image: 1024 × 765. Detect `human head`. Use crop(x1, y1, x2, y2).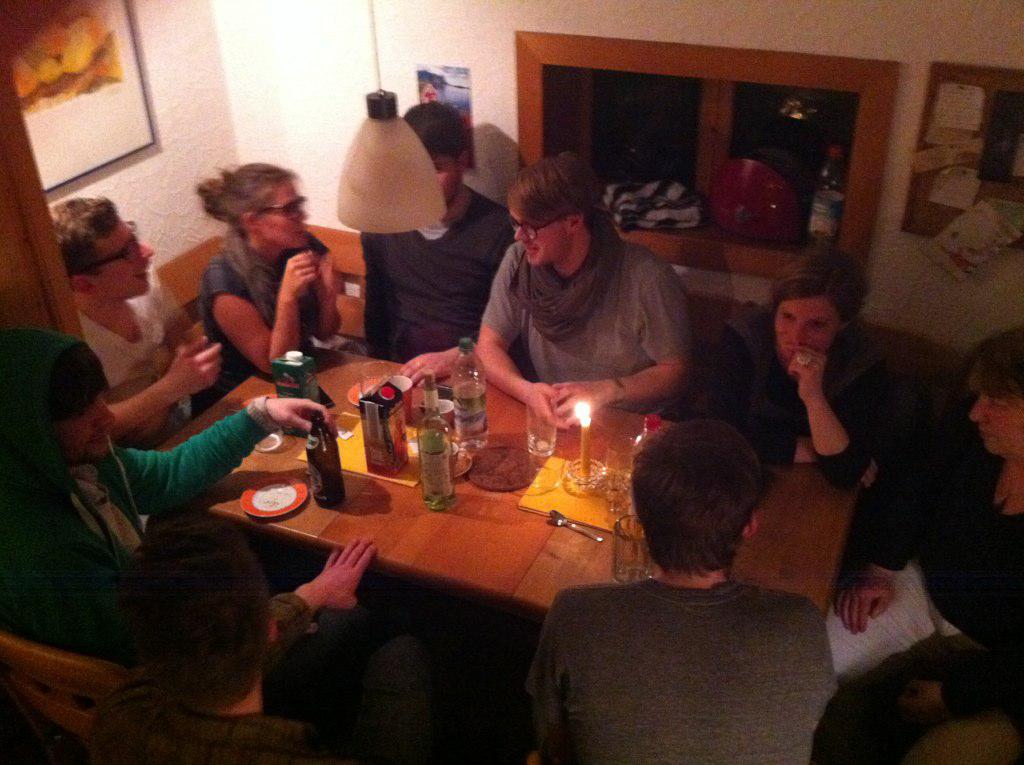
crop(401, 98, 472, 209).
